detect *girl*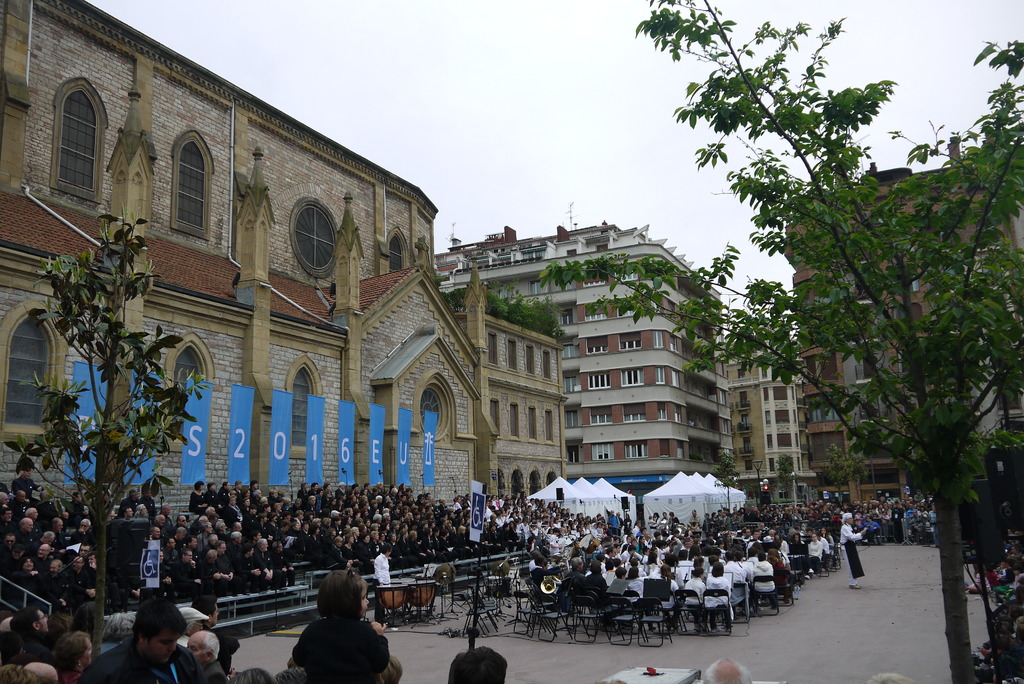
520 511 526 520
